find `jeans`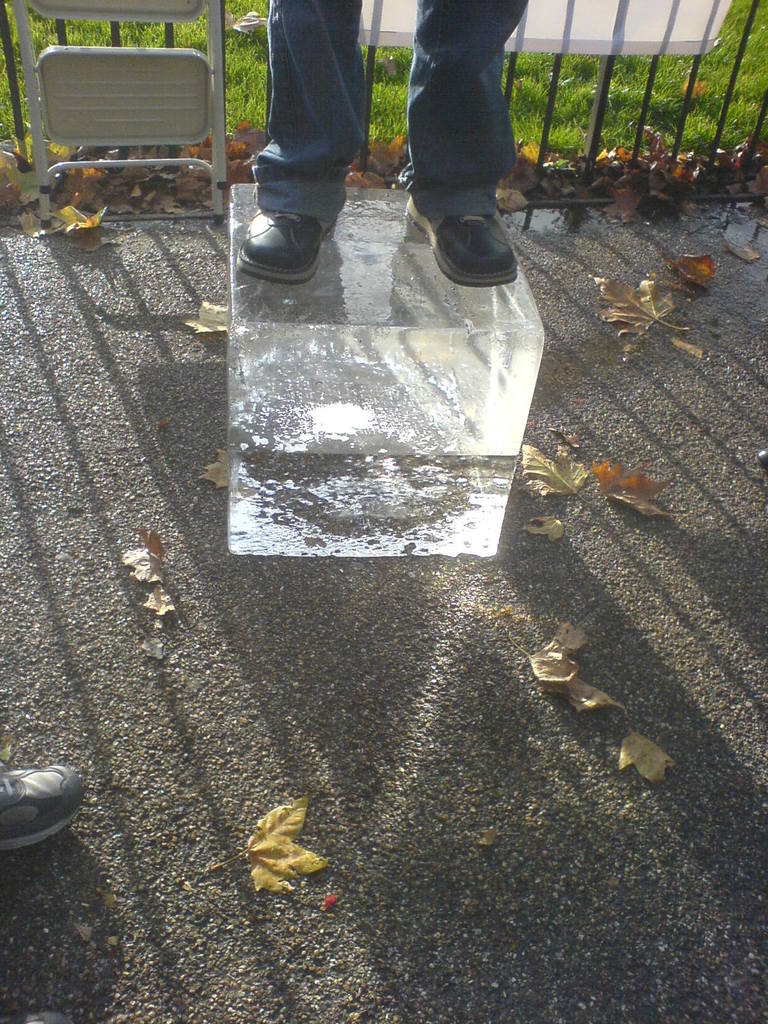
[left=253, top=0, right=522, bottom=223]
